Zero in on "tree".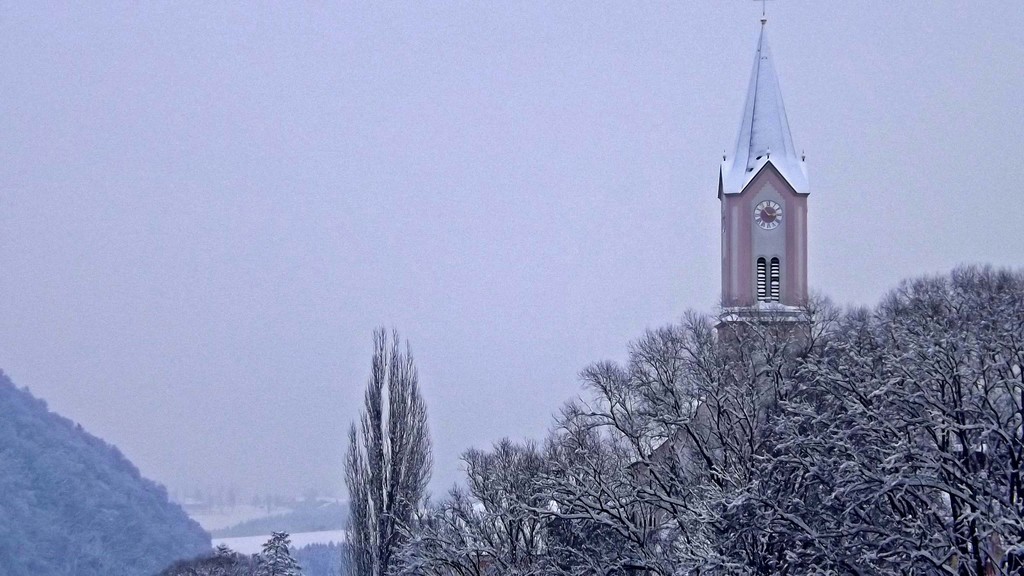
Zeroed in: region(188, 533, 295, 575).
